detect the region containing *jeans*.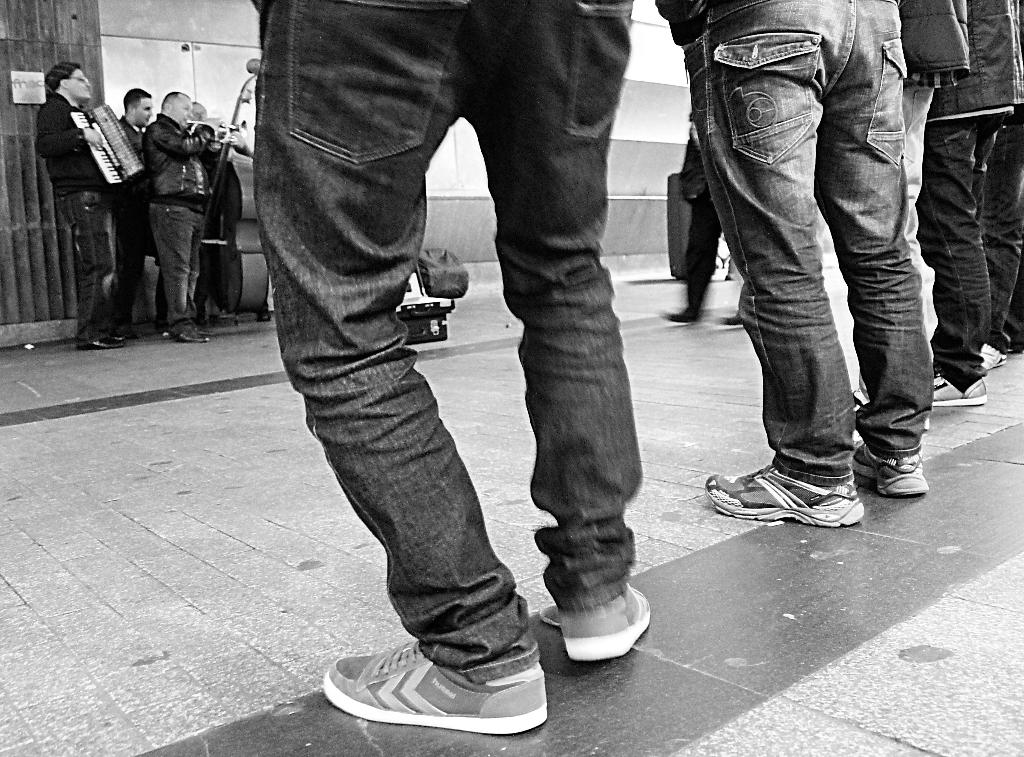
pyautogui.locateOnScreen(144, 204, 196, 319).
